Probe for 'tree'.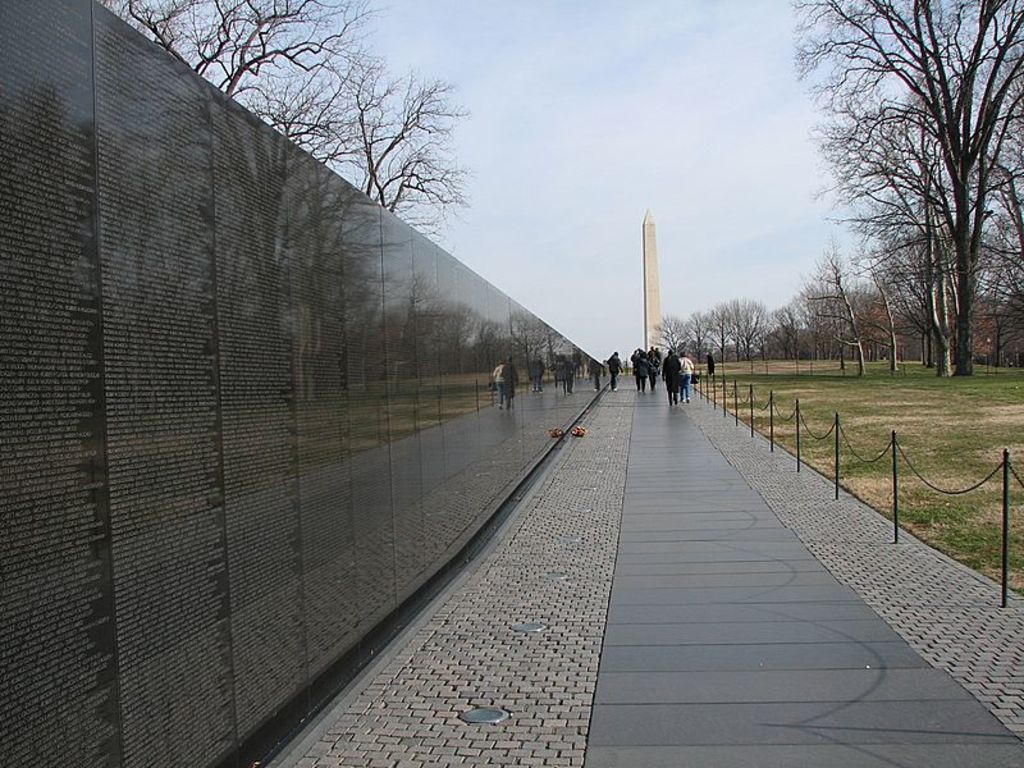
Probe result: 99/0/383/125.
